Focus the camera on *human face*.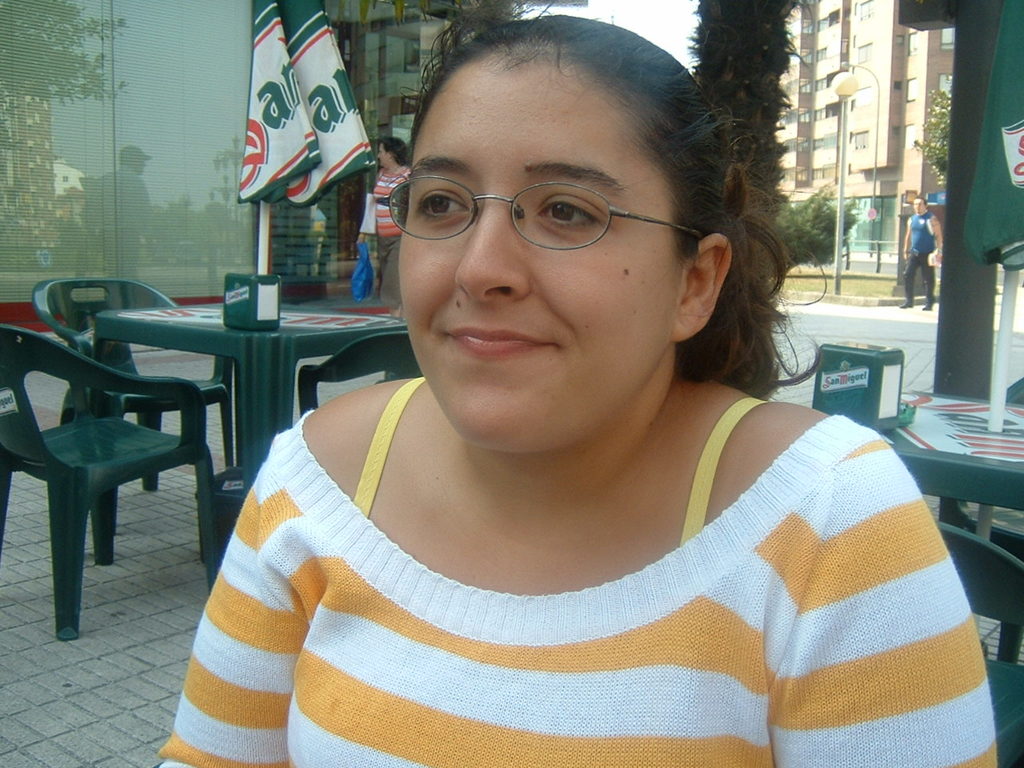
Focus region: rect(911, 195, 926, 218).
